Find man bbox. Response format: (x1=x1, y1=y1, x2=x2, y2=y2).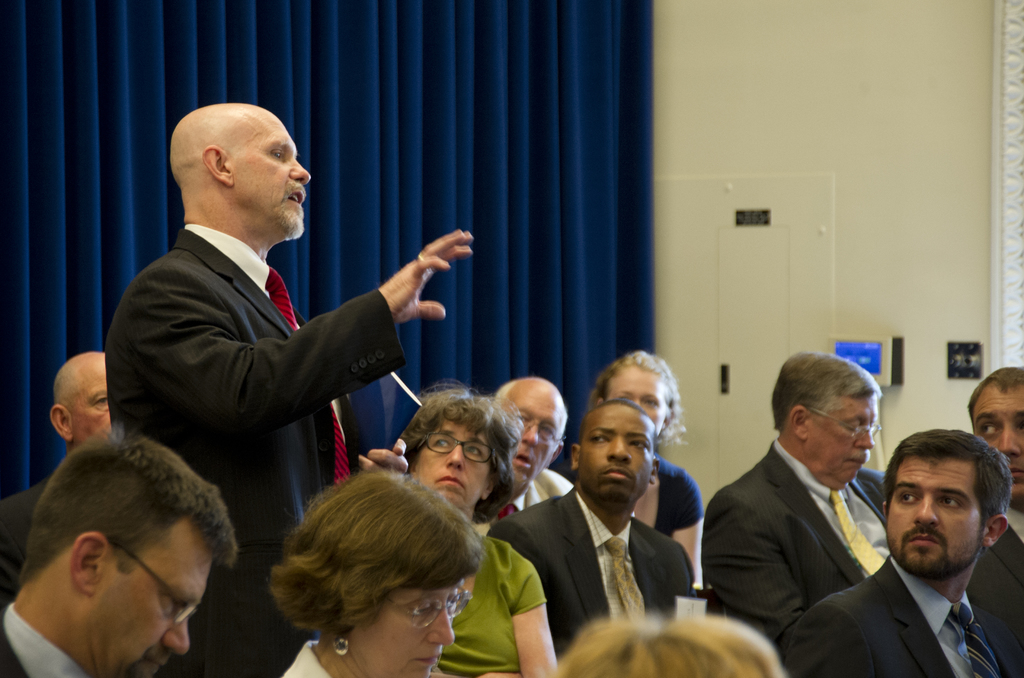
(x1=695, y1=345, x2=897, y2=672).
